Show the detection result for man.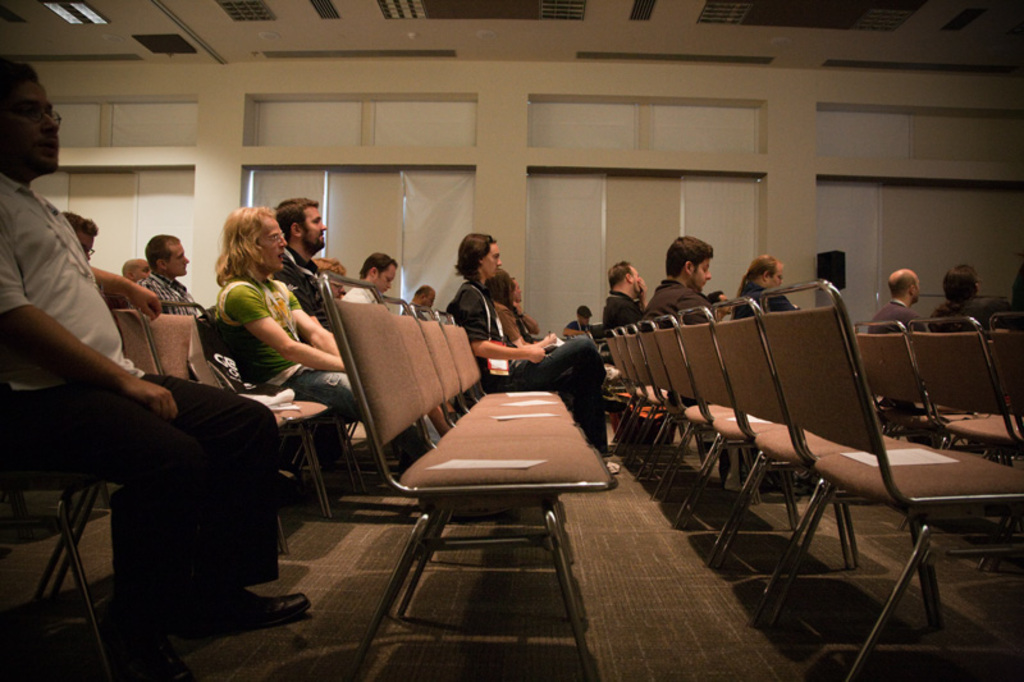
342 251 397 303.
